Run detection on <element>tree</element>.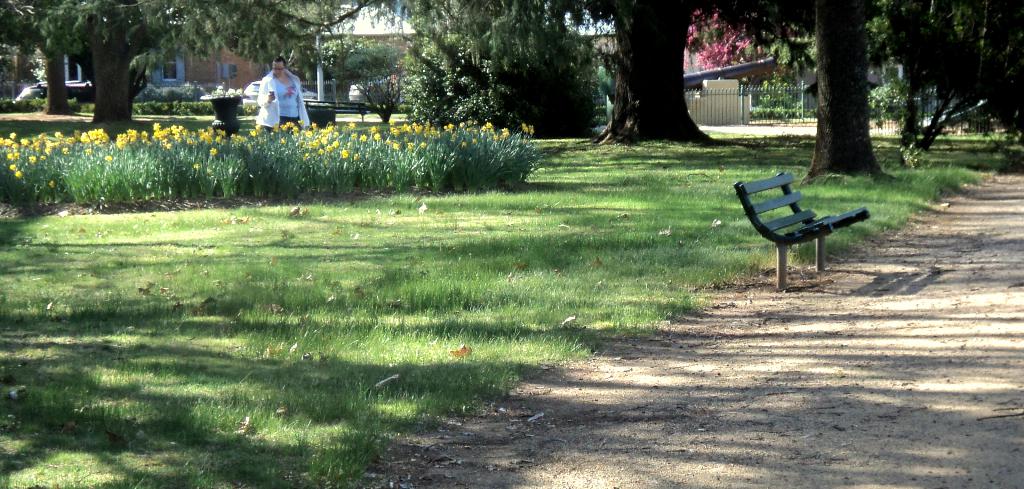
Result: 376:0:584:142.
